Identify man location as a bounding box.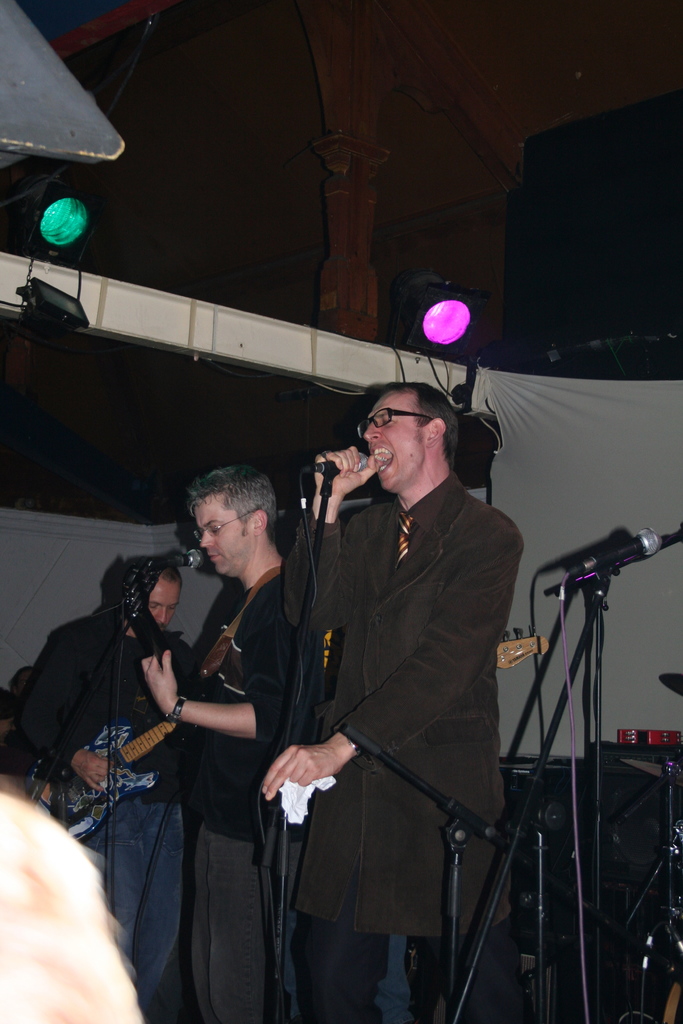
(left=141, top=462, right=304, bottom=1023).
